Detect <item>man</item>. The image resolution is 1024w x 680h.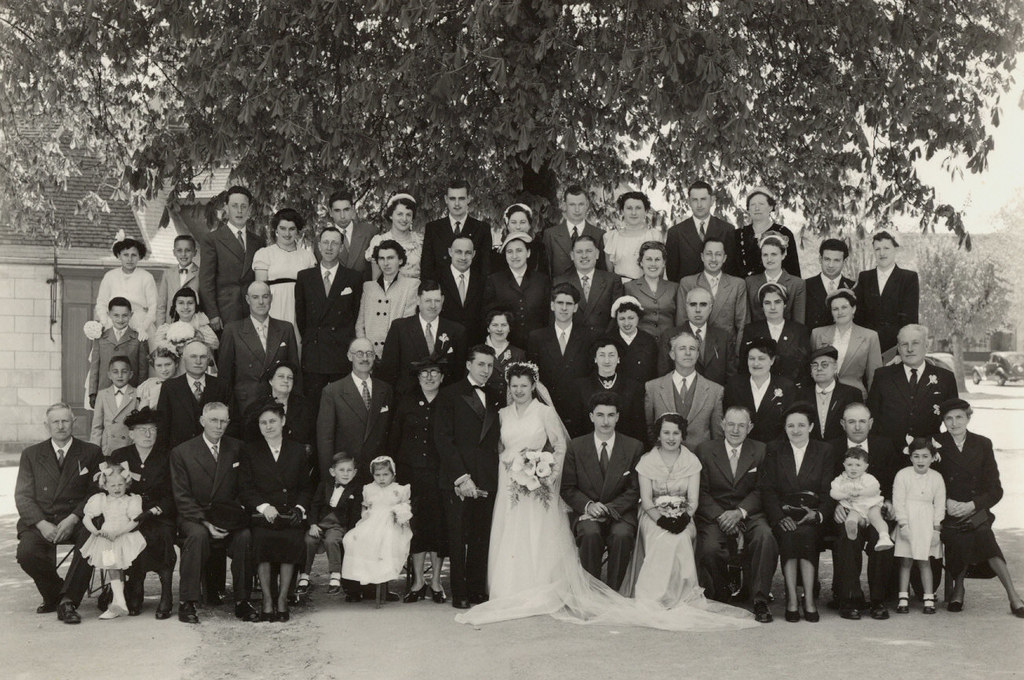
left=19, top=405, right=111, bottom=634.
